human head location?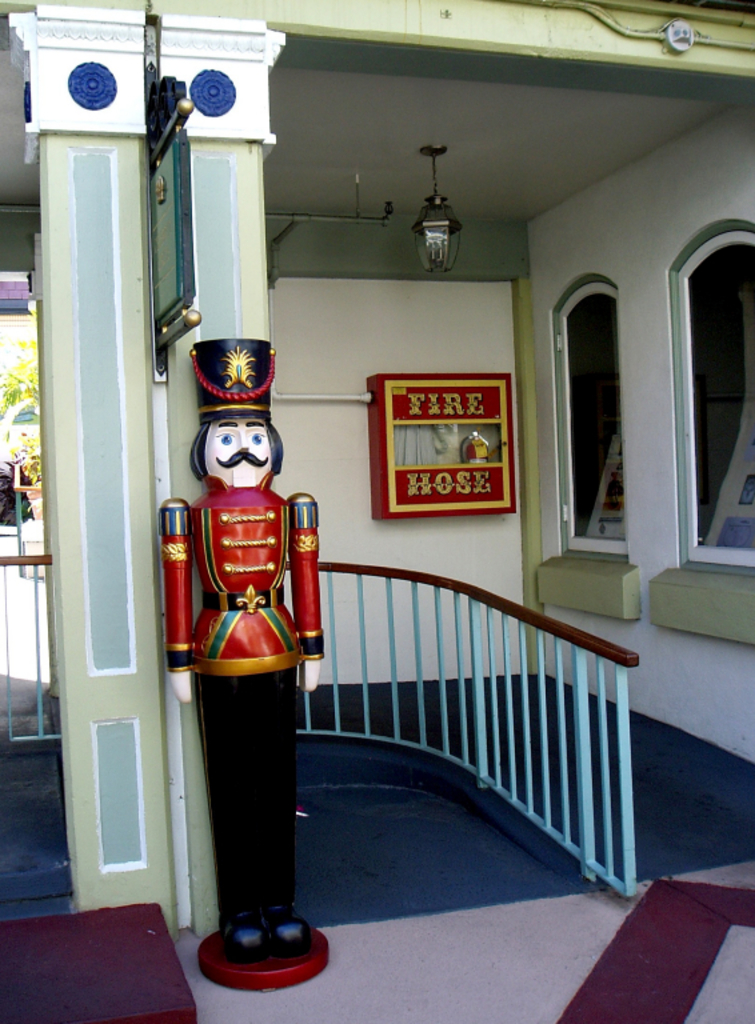
select_region(184, 409, 283, 483)
